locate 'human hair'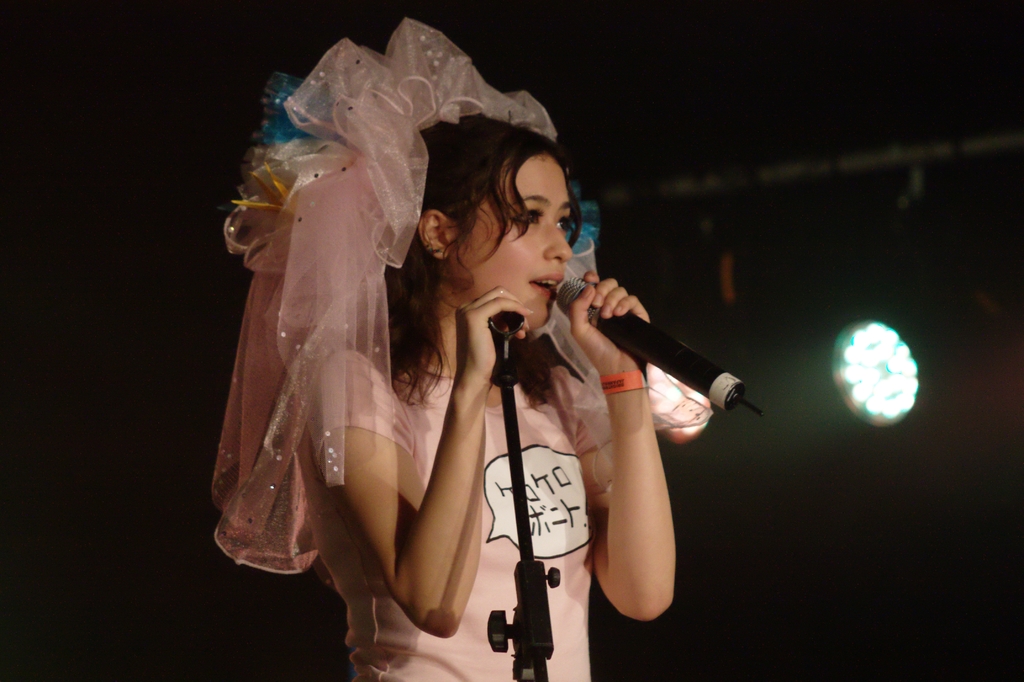
<box>354,110,586,416</box>
